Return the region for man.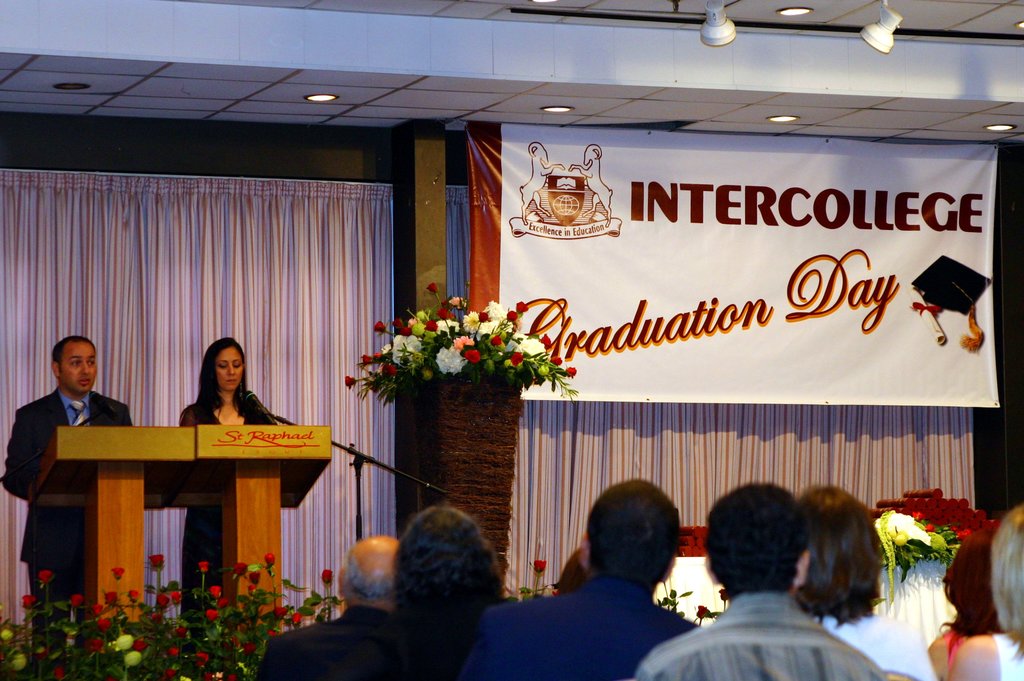
locate(246, 535, 405, 680).
